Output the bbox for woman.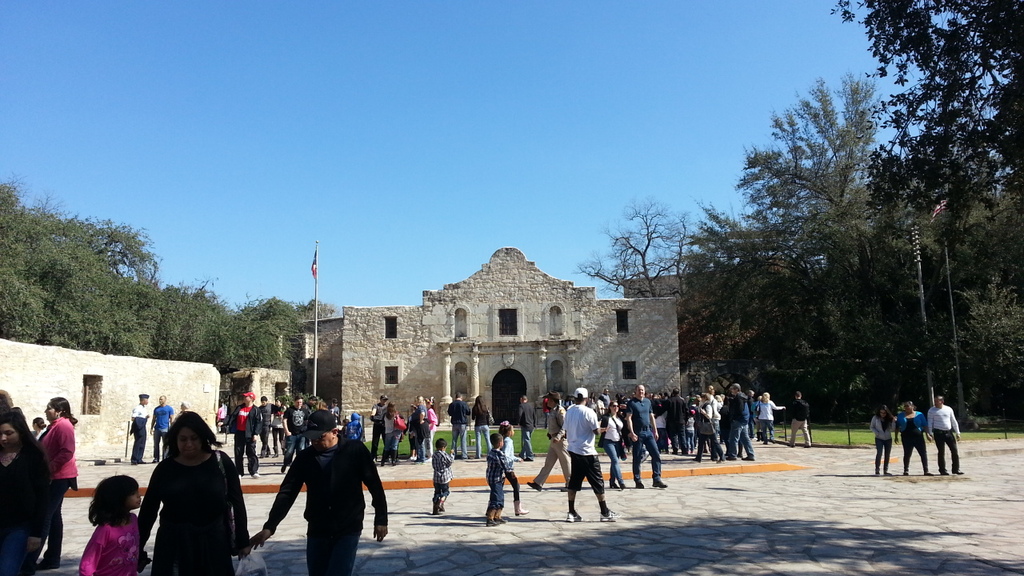
box=[0, 406, 47, 575].
